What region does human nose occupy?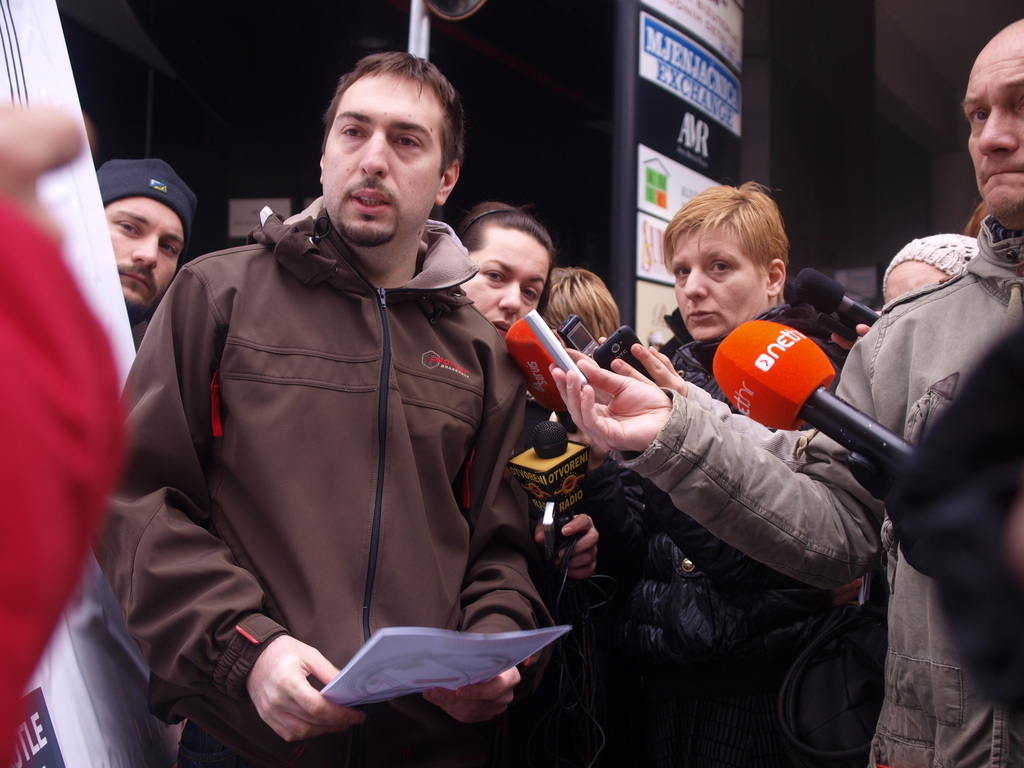
{"left": 979, "top": 111, "right": 1019, "bottom": 162}.
